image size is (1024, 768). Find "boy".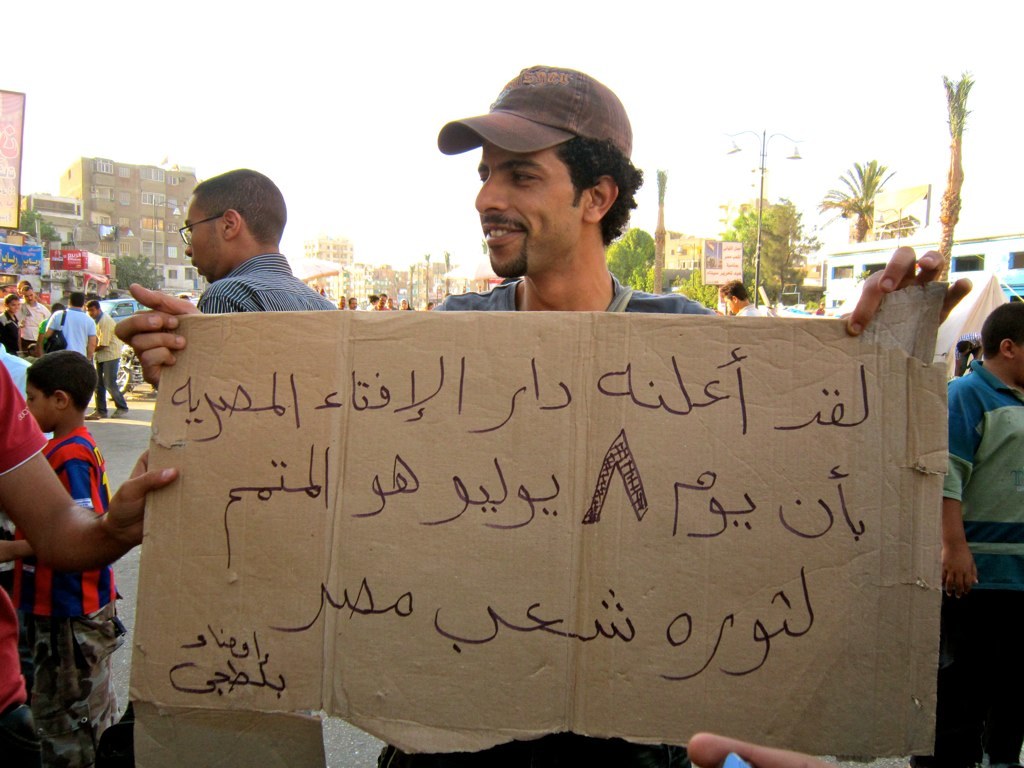
pyautogui.locateOnScreen(0, 327, 155, 694).
